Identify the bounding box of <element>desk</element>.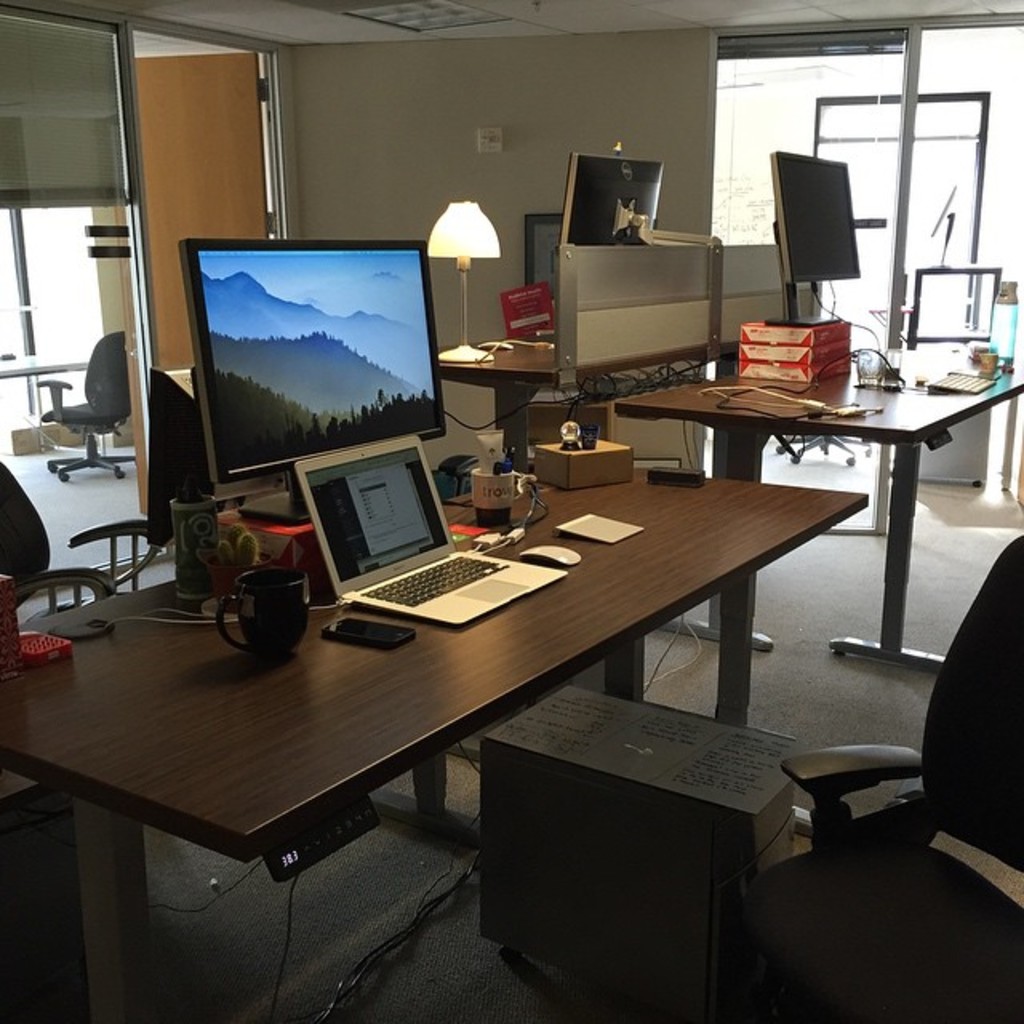
(430, 286, 821, 475).
